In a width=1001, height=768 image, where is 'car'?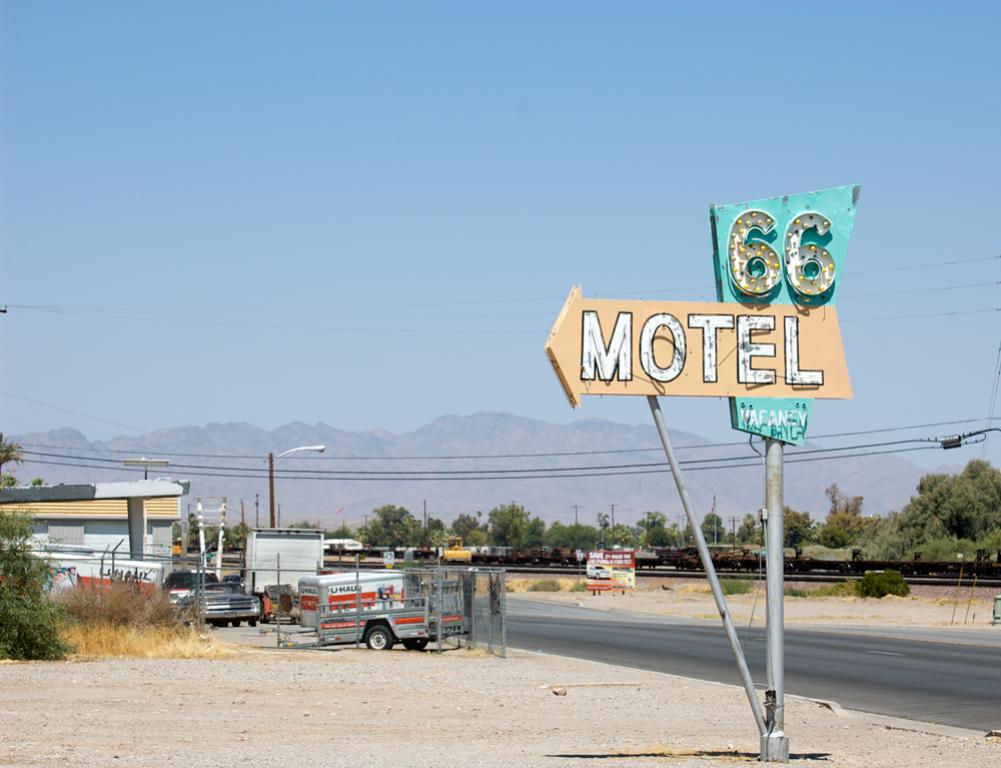
<bbox>162, 567, 221, 607</bbox>.
